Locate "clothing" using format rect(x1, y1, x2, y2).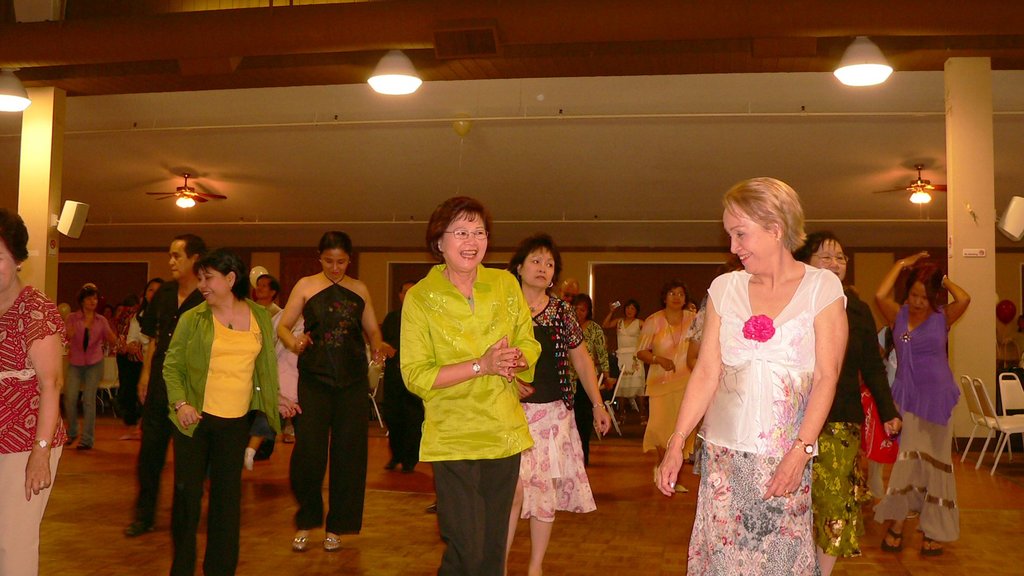
rect(134, 277, 206, 521).
